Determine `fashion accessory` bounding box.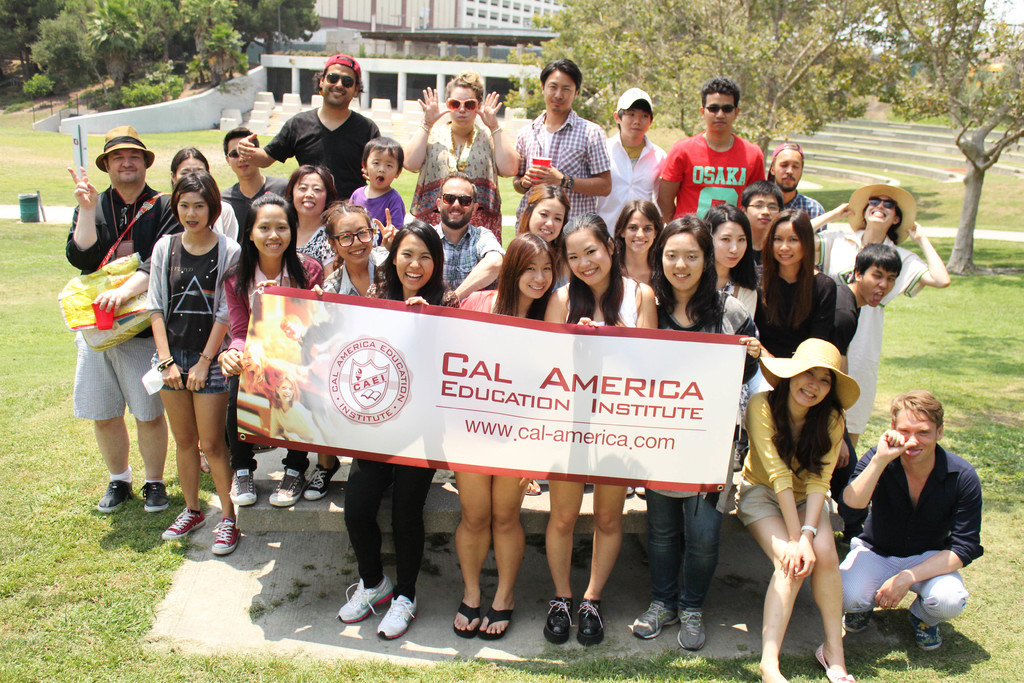
Determined: <box>159,506,207,545</box>.
